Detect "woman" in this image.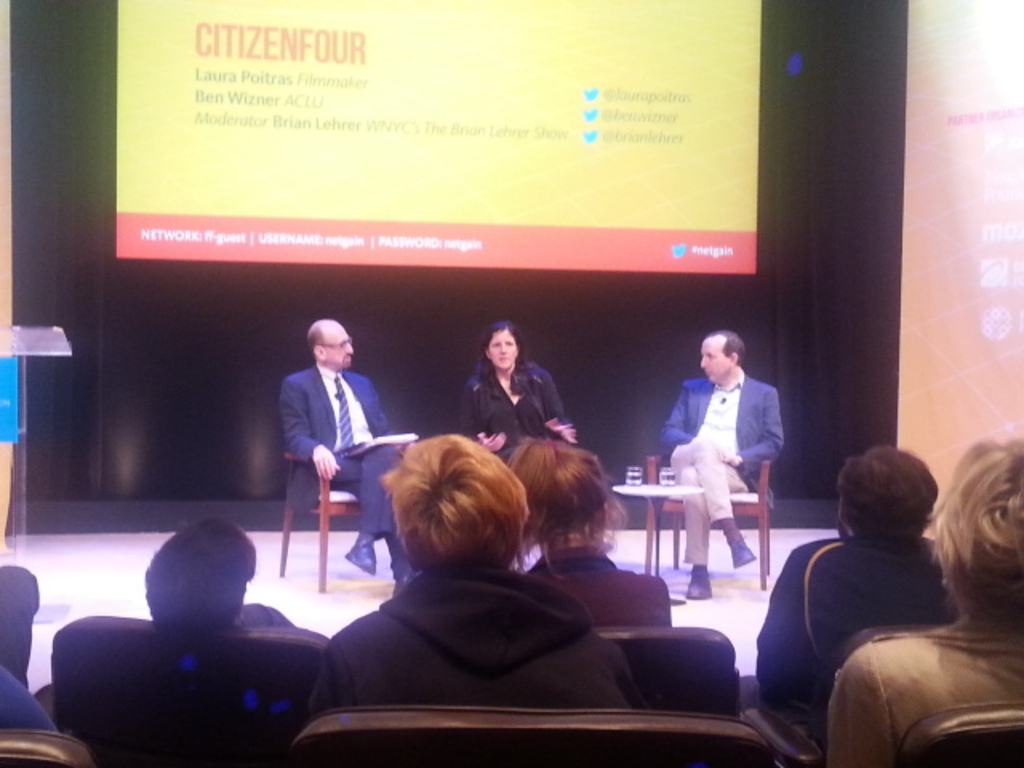
Detection: detection(506, 438, 670, 627).
